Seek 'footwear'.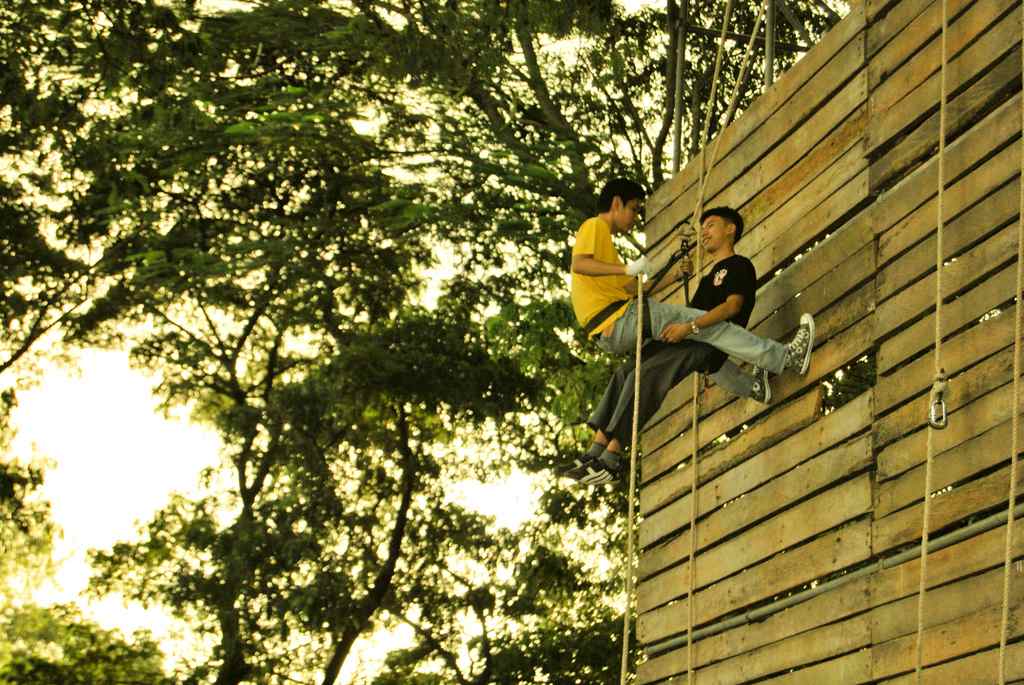
(785, 311, 818, 377).
